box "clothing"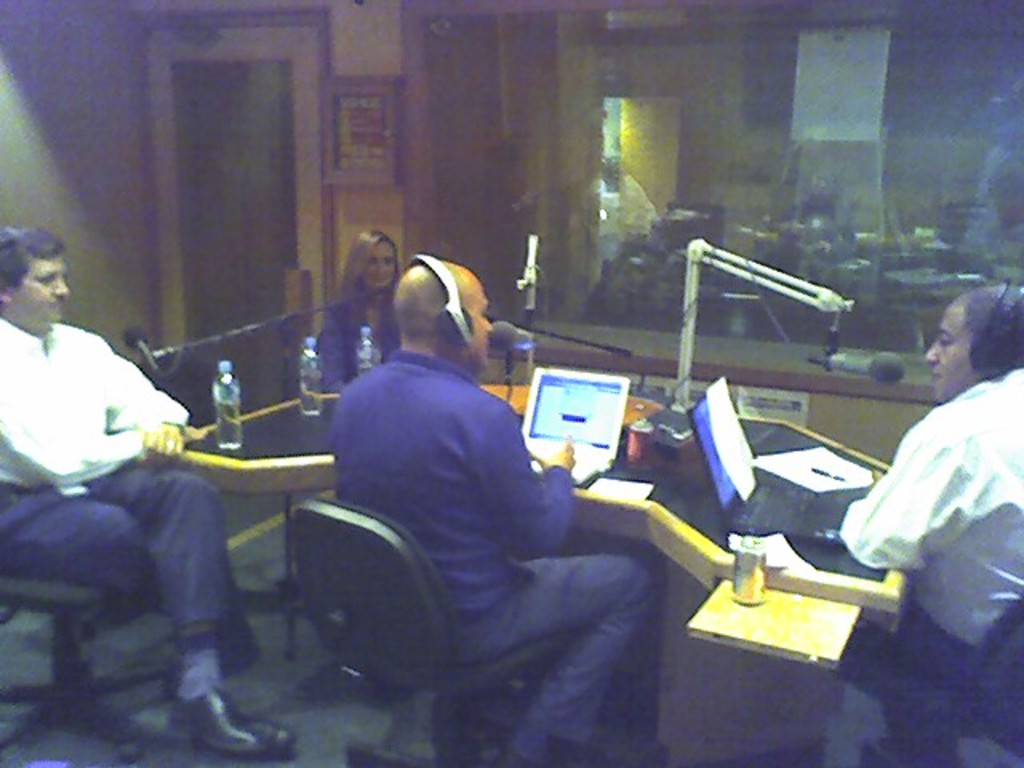
853/309/1023/674
